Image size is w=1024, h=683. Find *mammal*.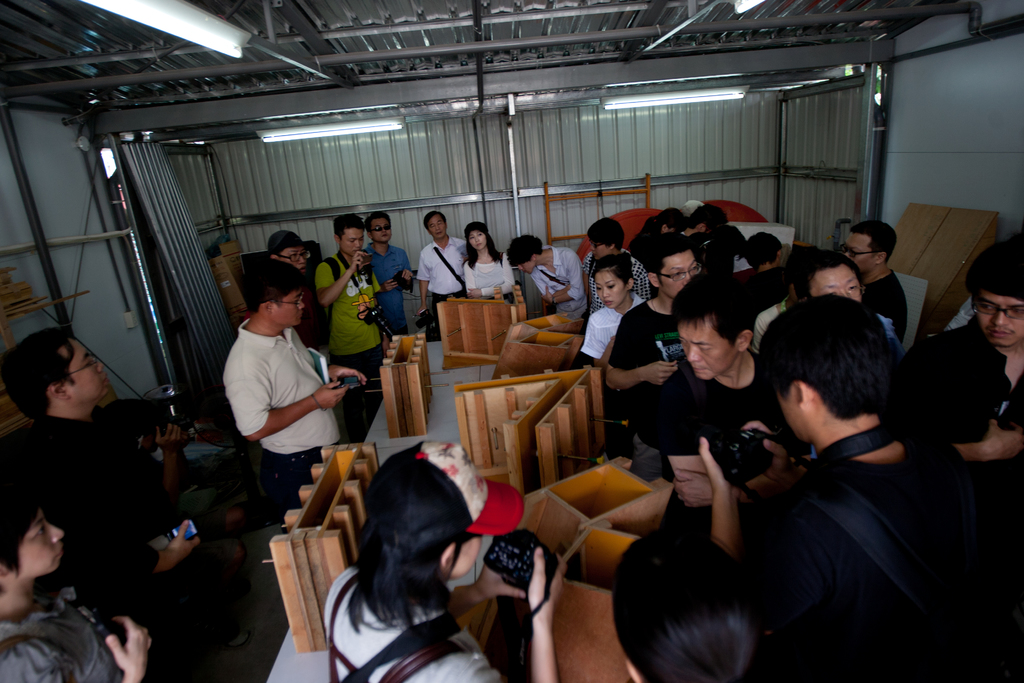
266/233/333/366.
